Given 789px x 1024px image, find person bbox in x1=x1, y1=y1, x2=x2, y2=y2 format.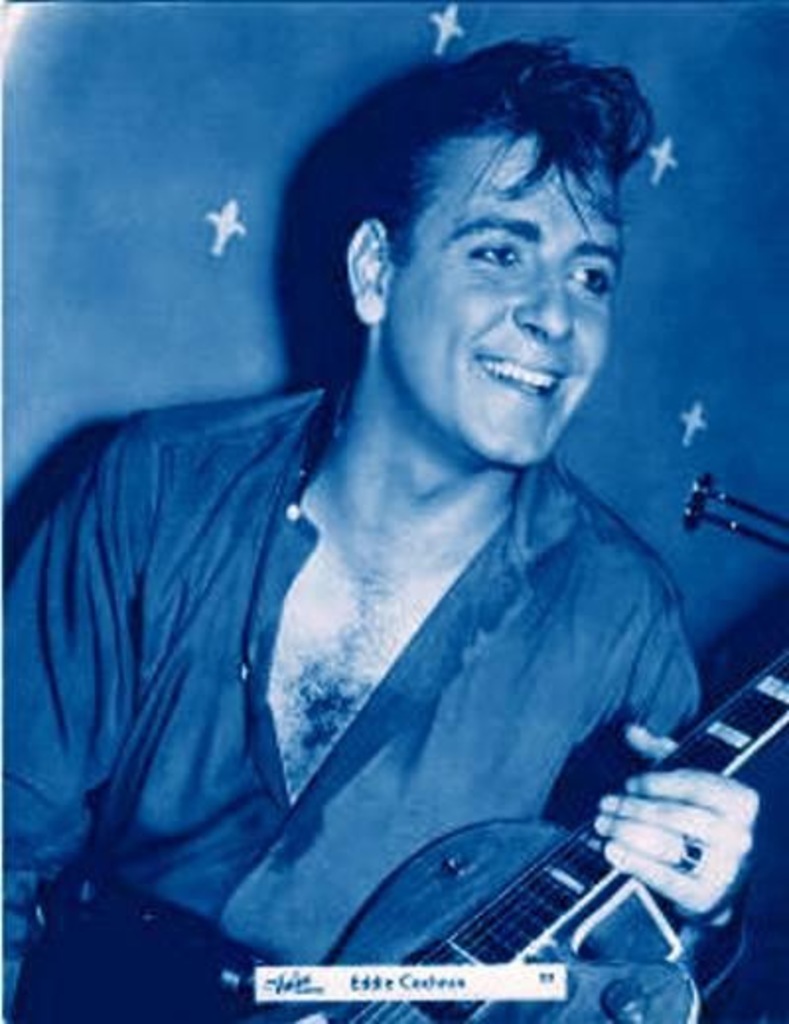
x1=0, y1=20, x2=744, y2=1022.
